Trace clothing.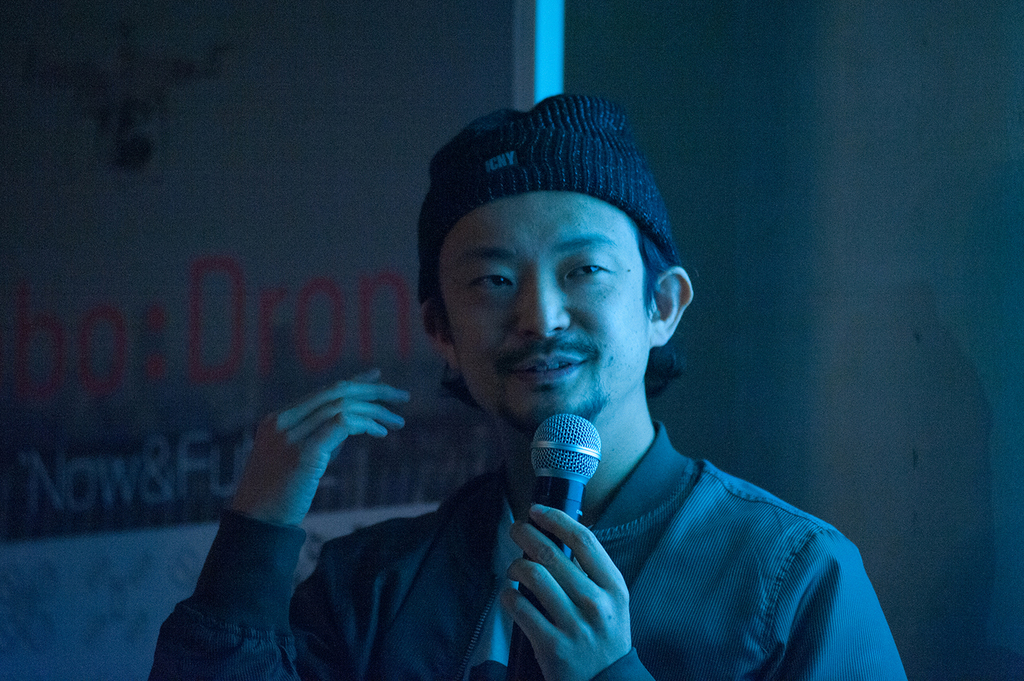
Traced to rect(225, 216, 889, 668).
